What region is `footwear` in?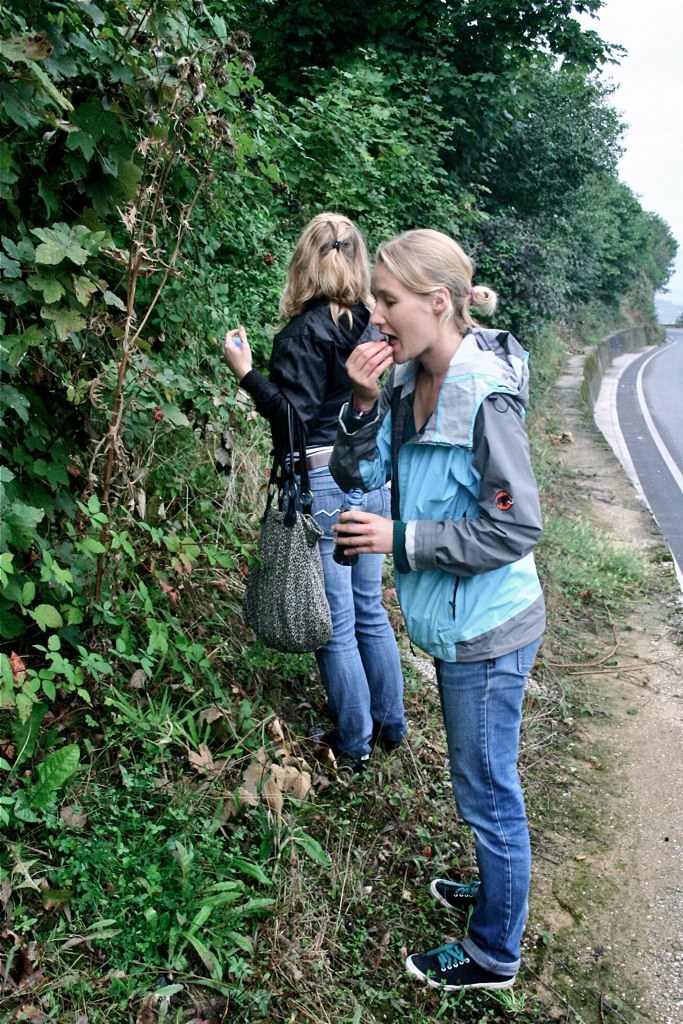
x1=433 y1=873 x2=479 y2=914.
